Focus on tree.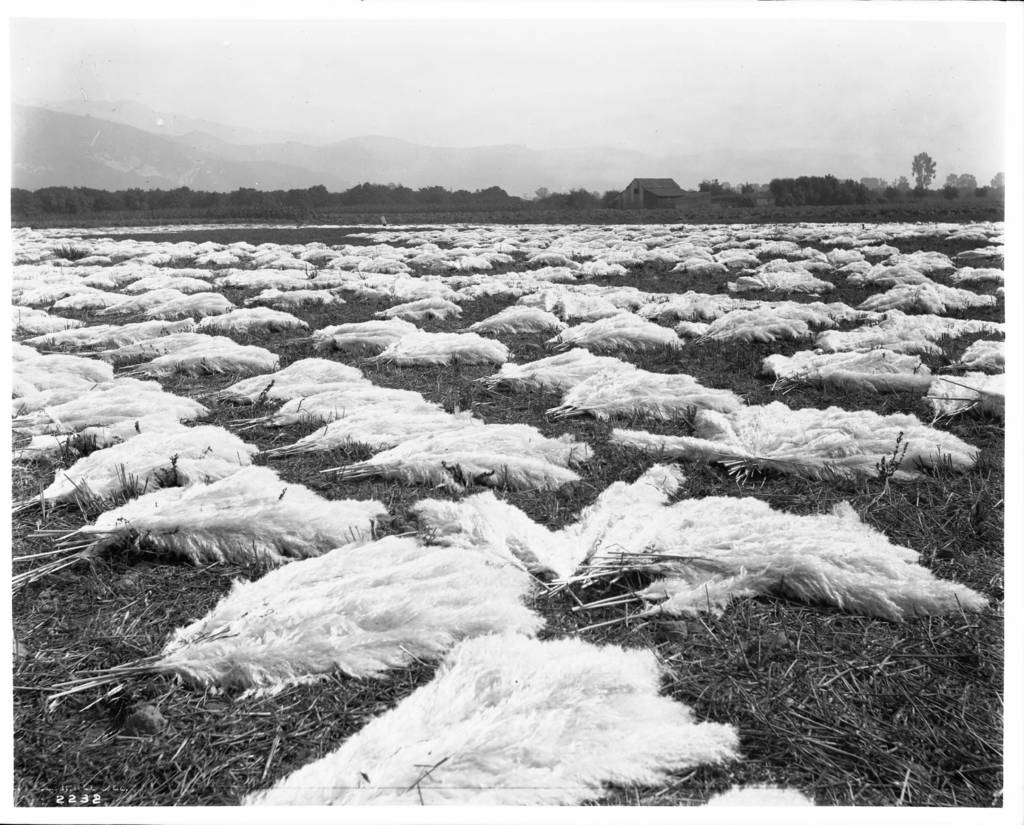
Focused at <box>739,180,758,194</box>.
